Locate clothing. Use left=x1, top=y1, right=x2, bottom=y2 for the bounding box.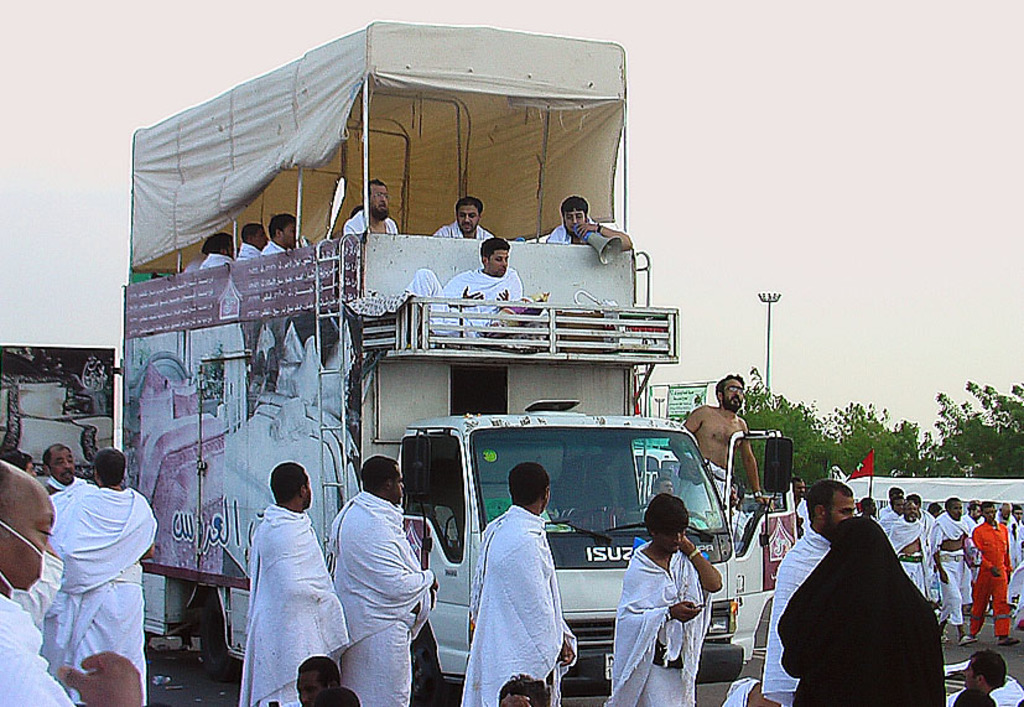
left=795, top=498, right=810, bottom=531.
